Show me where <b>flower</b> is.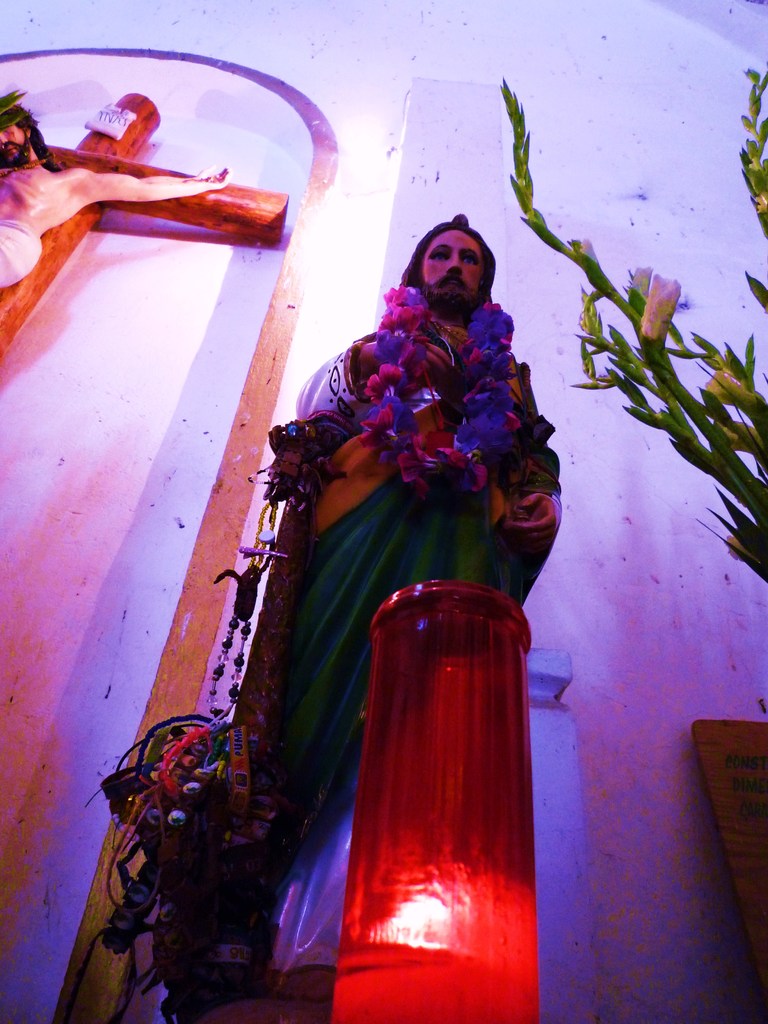
<b>flower</b> is at pyautogui.locateOnScreen(701, 372, 760, 413).
